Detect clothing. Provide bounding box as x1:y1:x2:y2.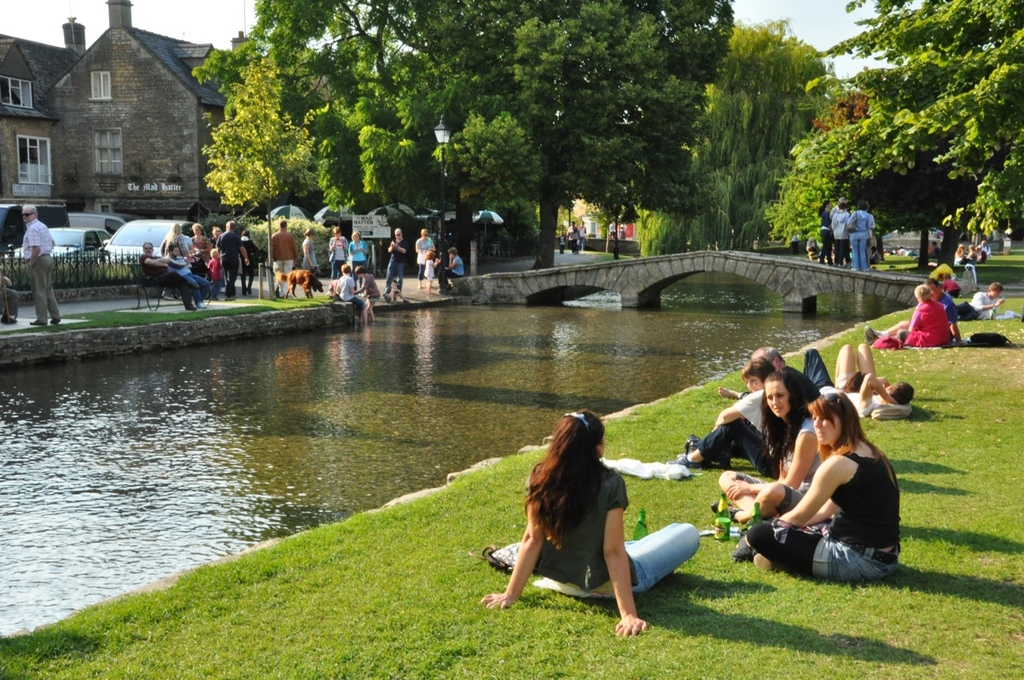
442:256:461:287.
